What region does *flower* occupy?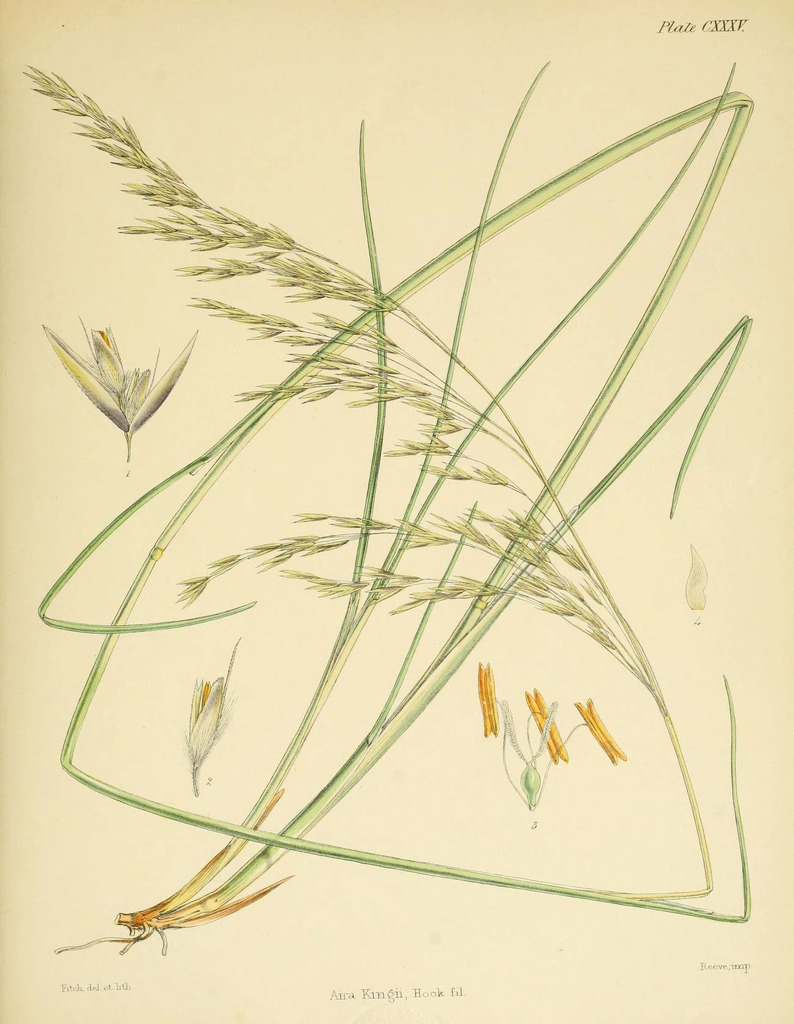
[left=184, top=632, right=237, bottom=783].
